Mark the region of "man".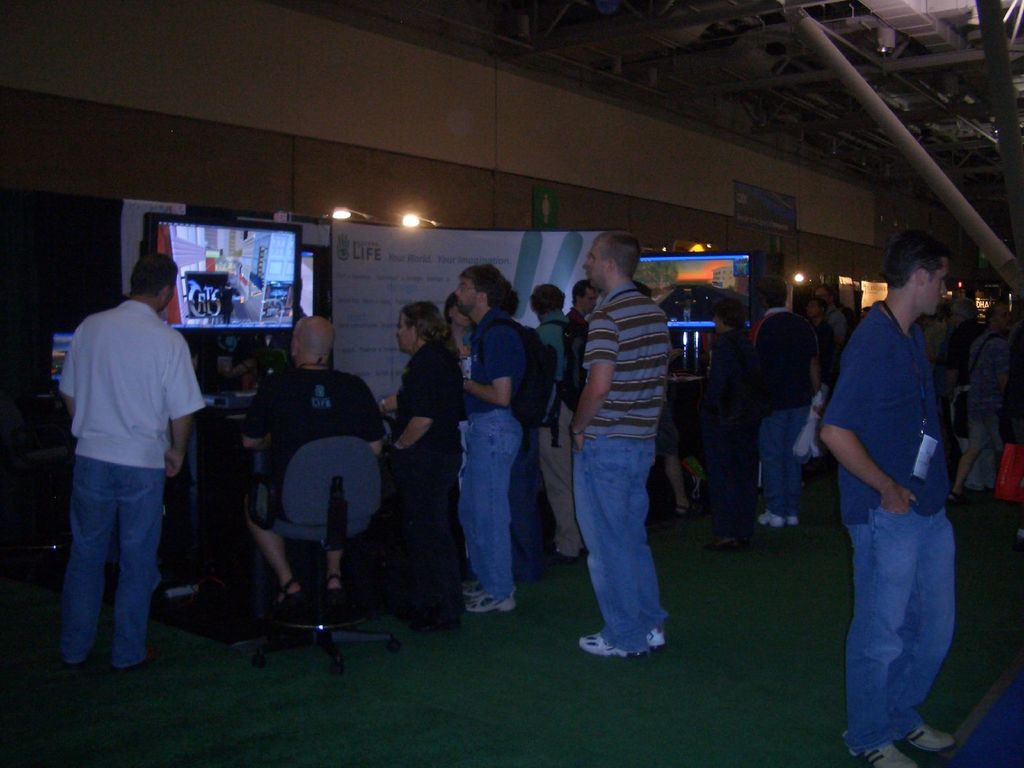
Region: bbox=(238, 320, 376, 602).
